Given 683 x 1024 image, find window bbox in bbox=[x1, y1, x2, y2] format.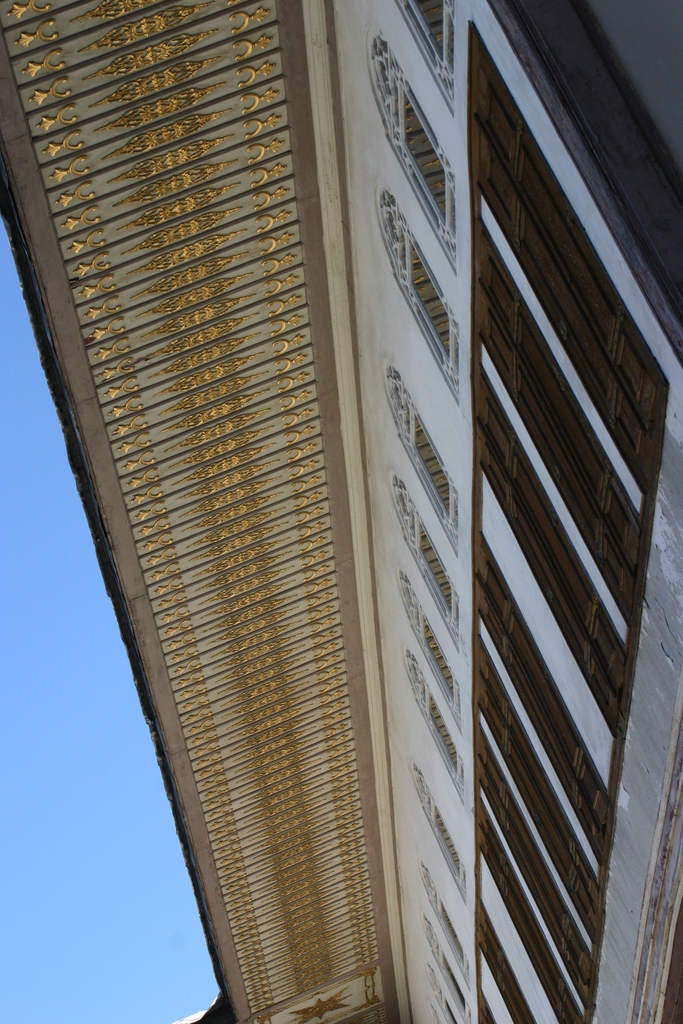
bbox=[393, 637, 470, 810].
